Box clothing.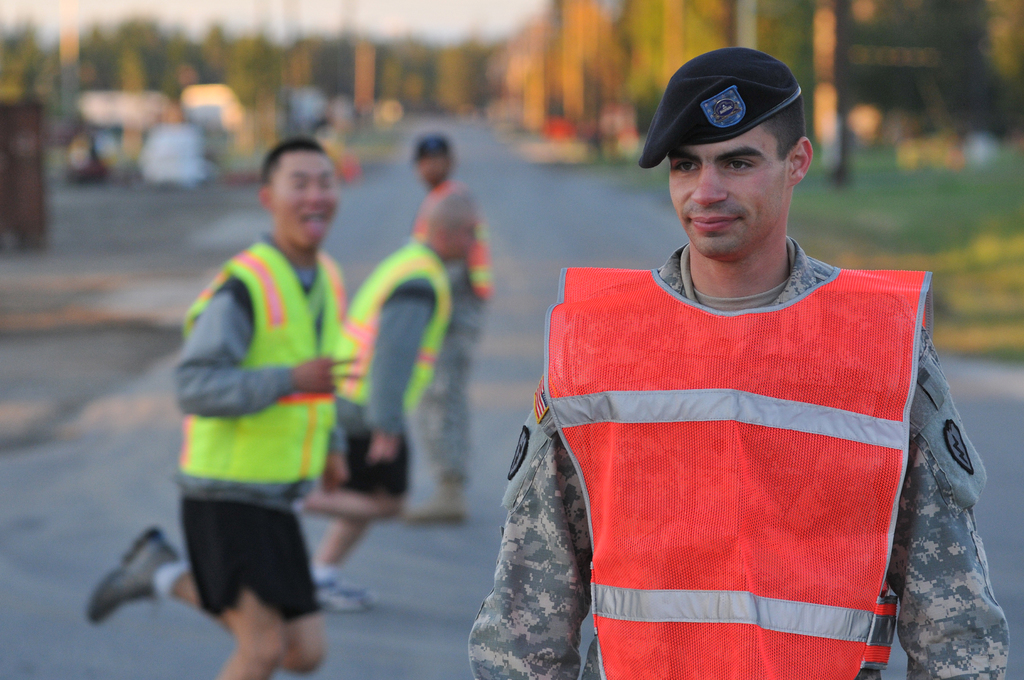
box=[526, 207, 959, 661].
